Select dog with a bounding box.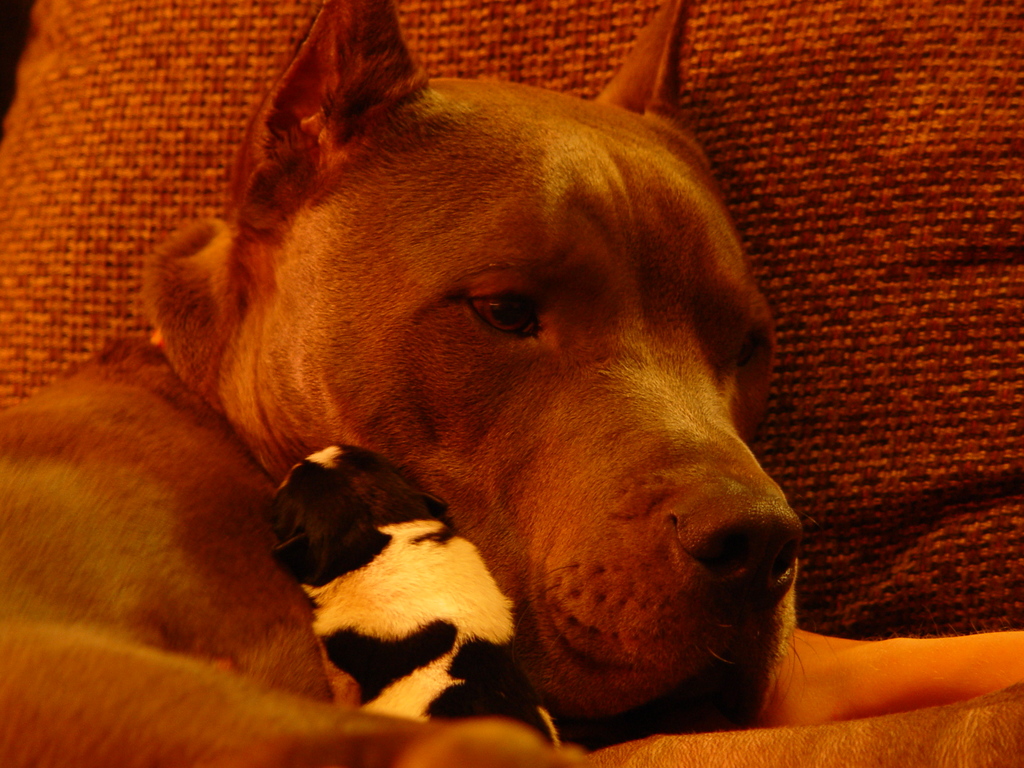
0 0 814 767.
